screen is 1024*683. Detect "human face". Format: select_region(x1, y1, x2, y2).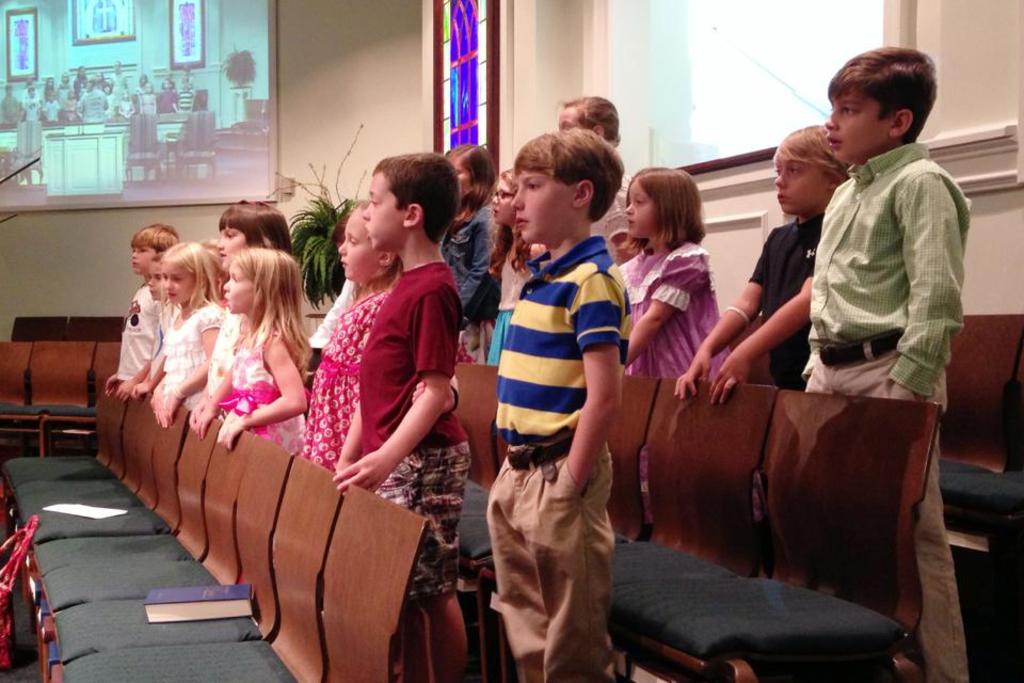
select_region(828, 72, 896, 157).
